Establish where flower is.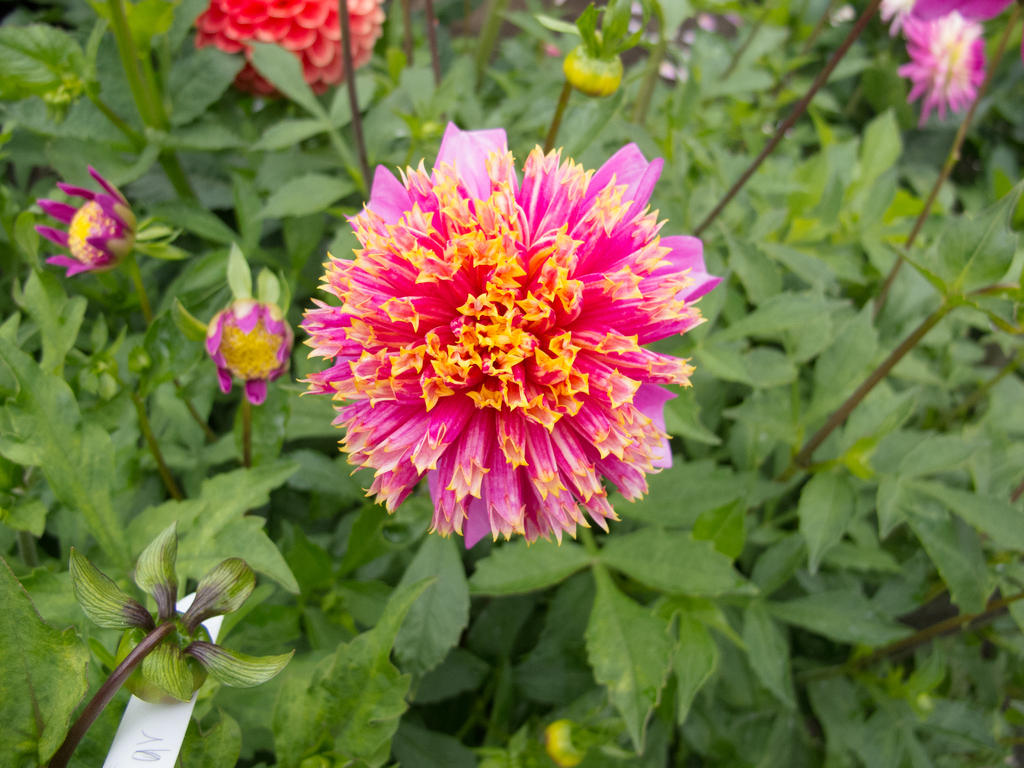
Established at x1=203 y1=294 x2=294 y2=406.
